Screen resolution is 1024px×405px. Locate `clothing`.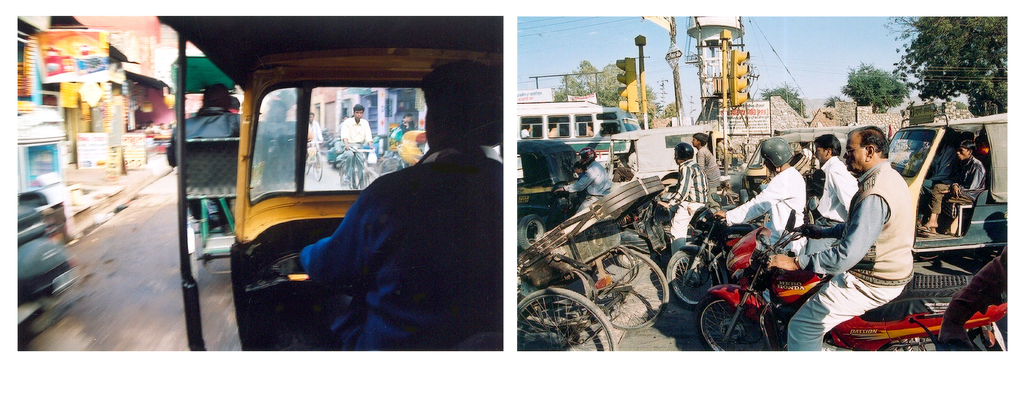
302 116 319 161.
